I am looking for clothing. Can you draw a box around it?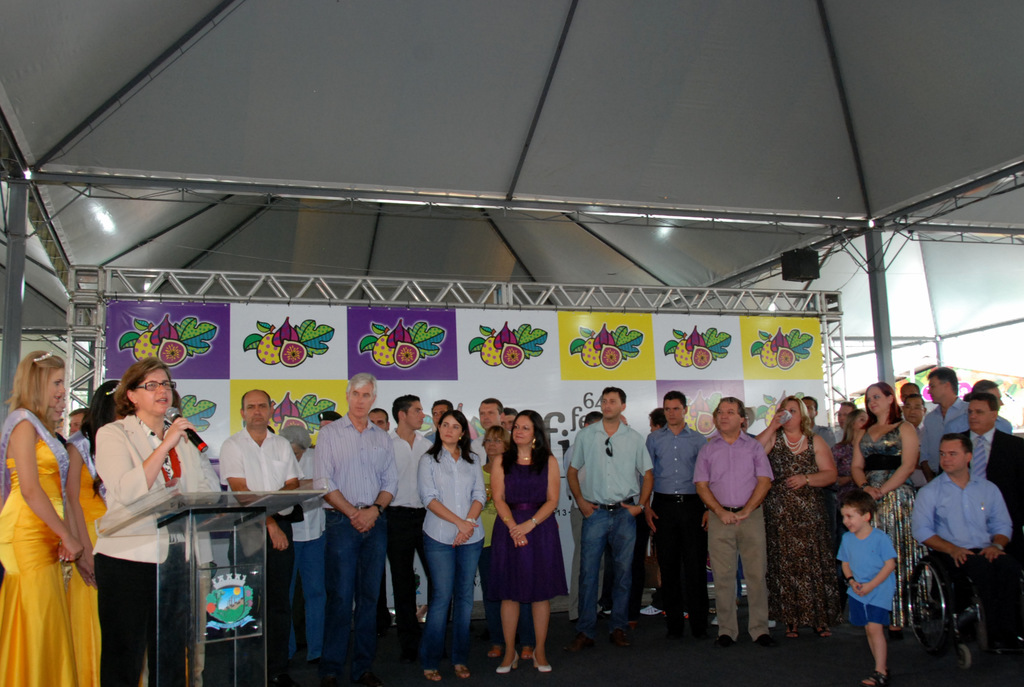
Sure, the bounding box is rect(467, 429, 485, 464).
